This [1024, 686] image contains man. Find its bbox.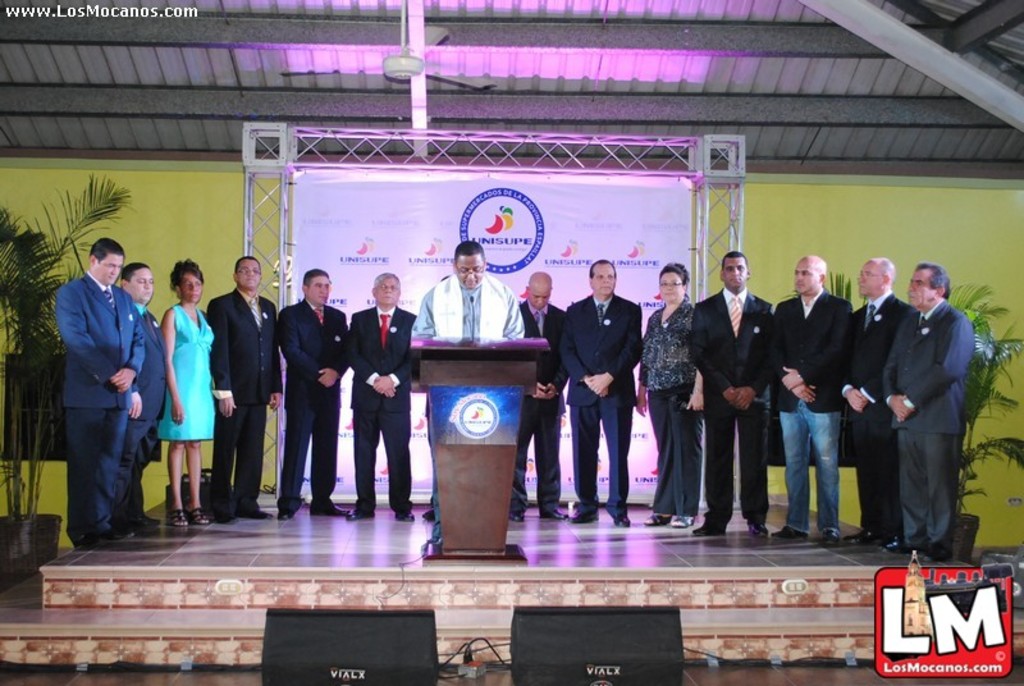
bbox(40, 230, 156, 568).
